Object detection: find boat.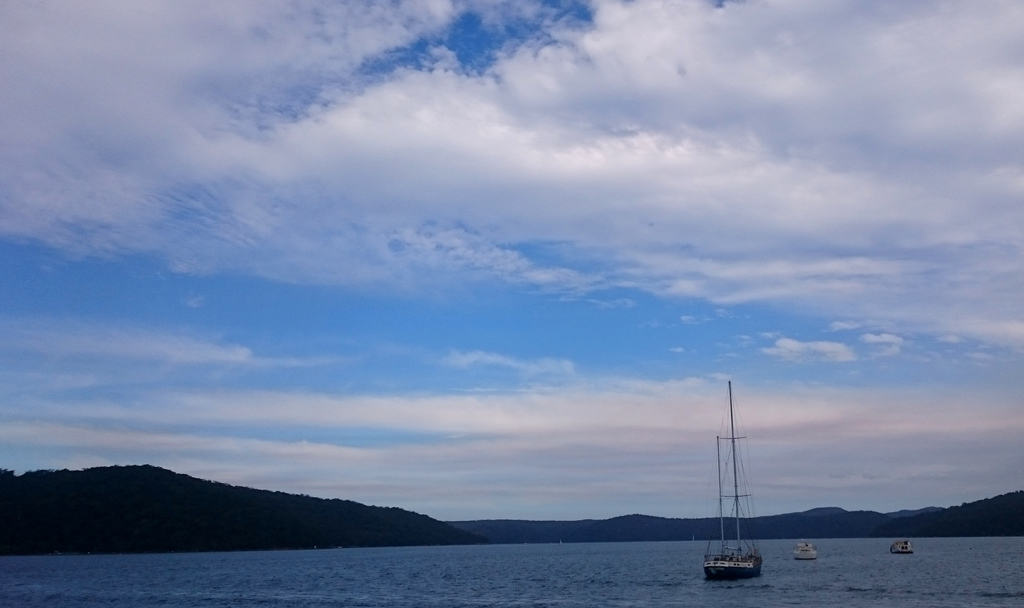
BBox(891, 538, 914, 556).
